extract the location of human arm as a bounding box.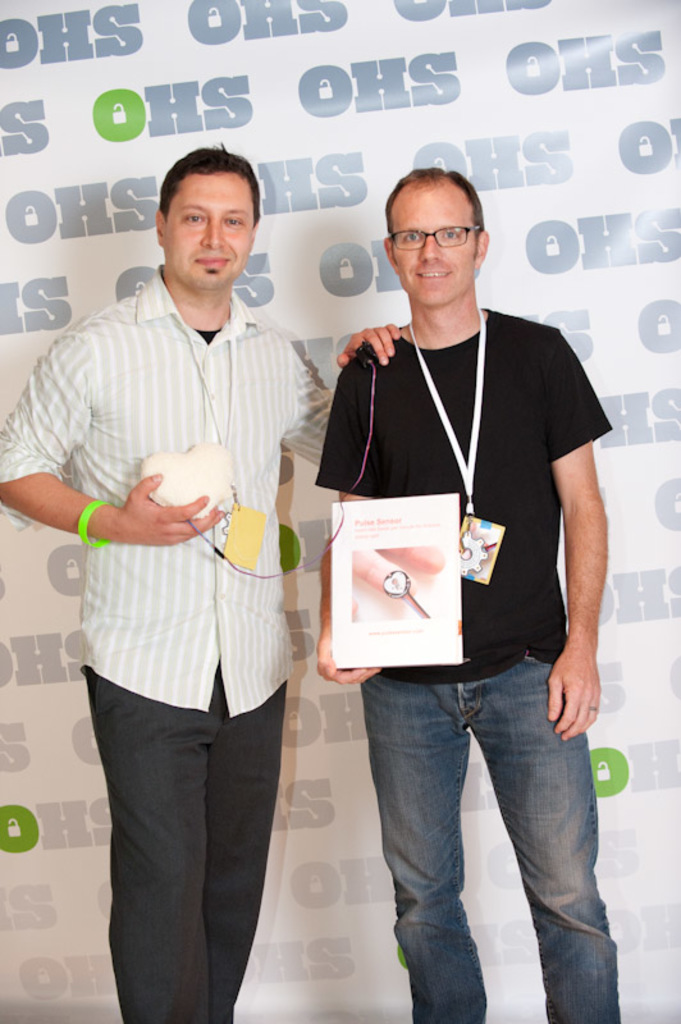
pyautogui.locateOnScreen(310, 349, 387, 690).
